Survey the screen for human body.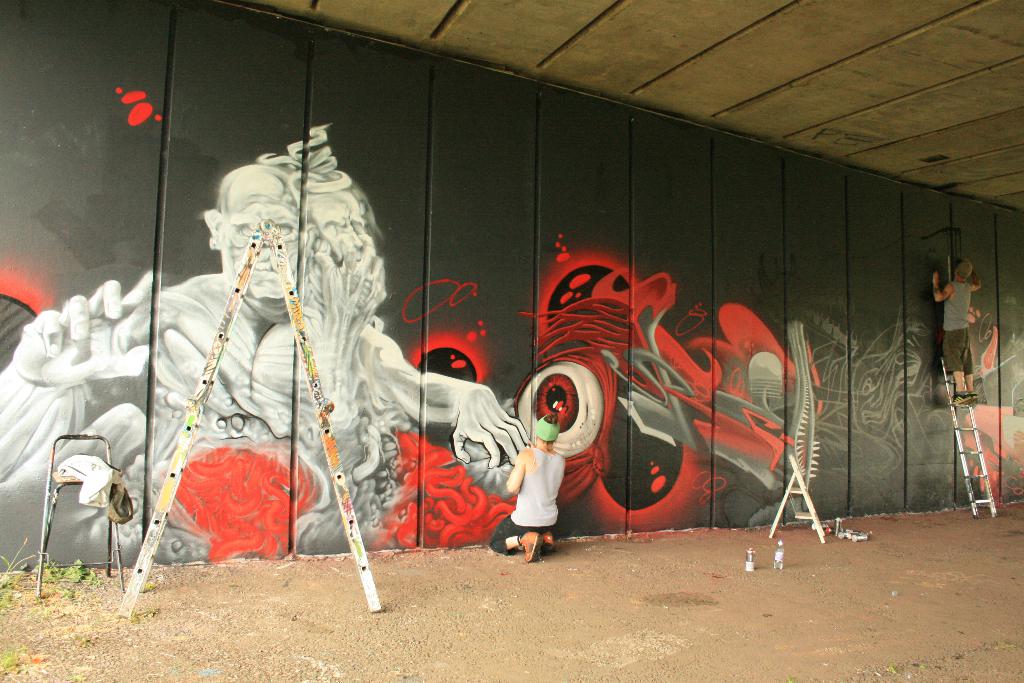
Survey found: (0, 273, 531, 563).
